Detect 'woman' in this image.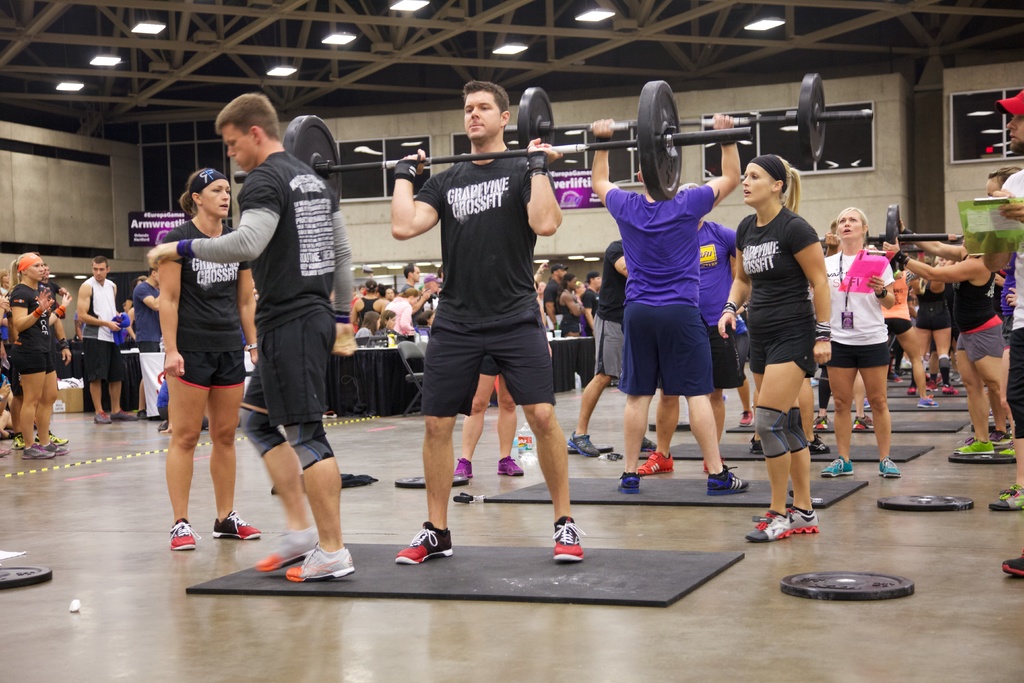
Detection: 879,223,1016,461.
